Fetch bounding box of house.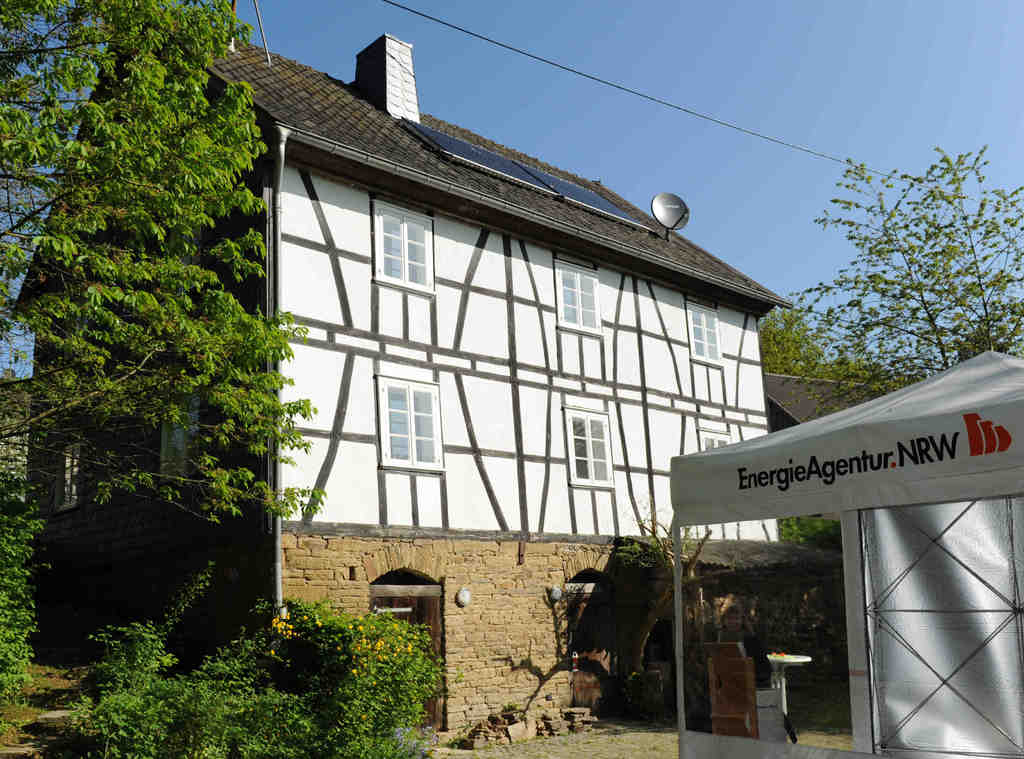
Bbox: locate(4, 7, 788, 744).
